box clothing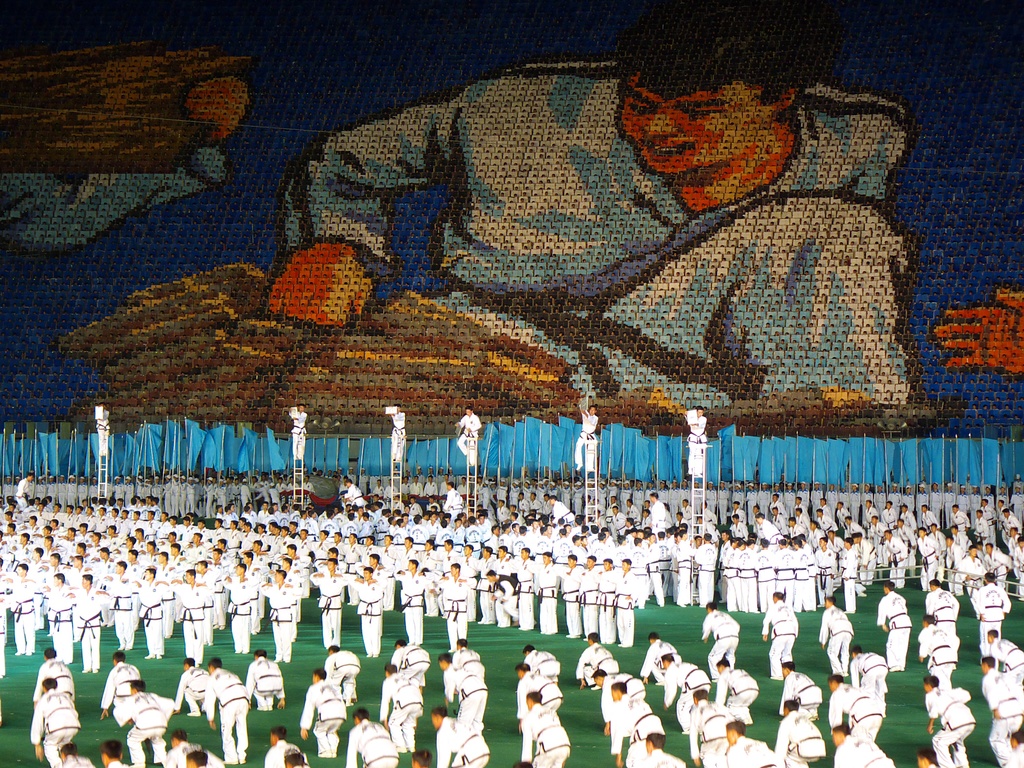
x1=644, y1=756, x2=680, y2=767
